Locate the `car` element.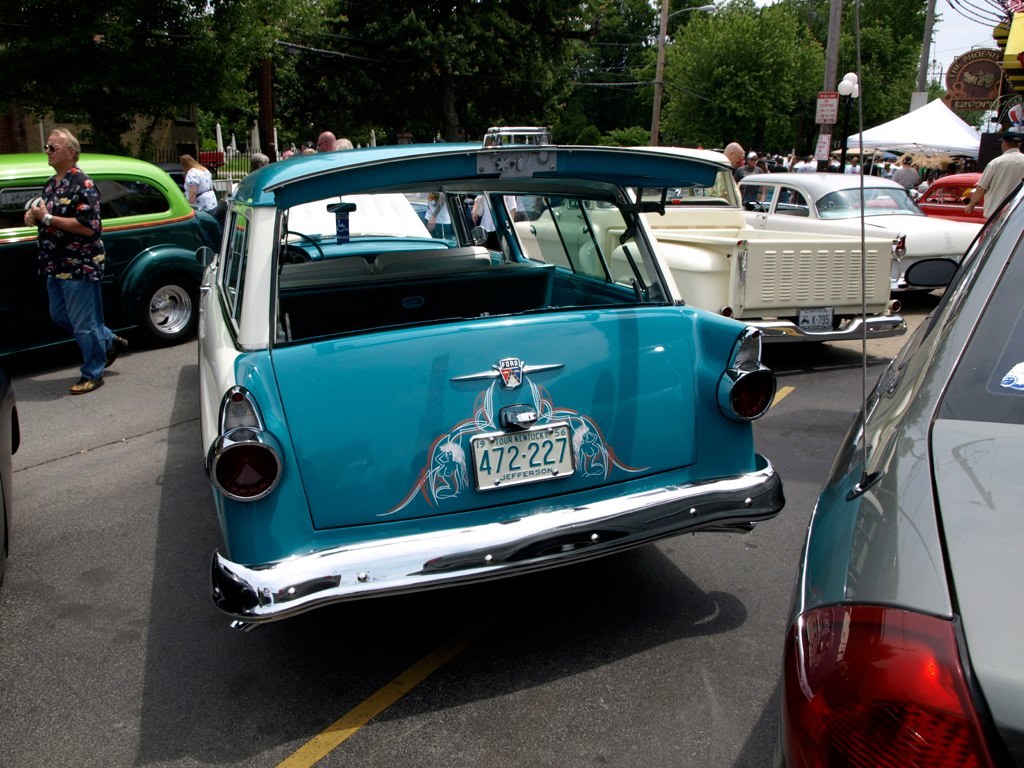
Element bbox: (left=175, top=130, right=765, bottom=659).
